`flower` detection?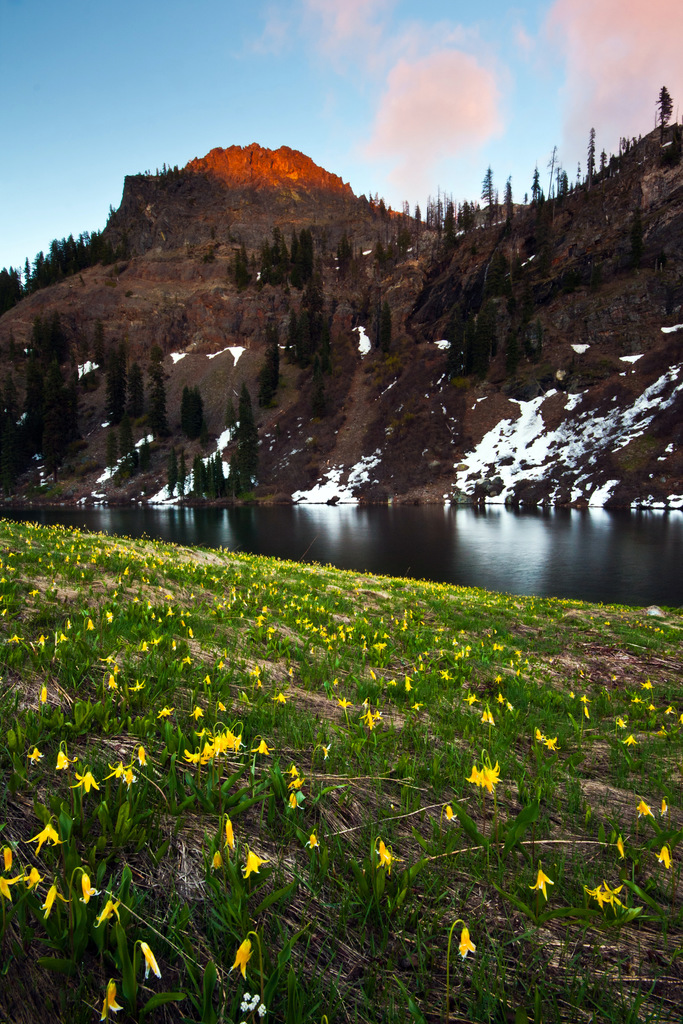
413 703 420 710
